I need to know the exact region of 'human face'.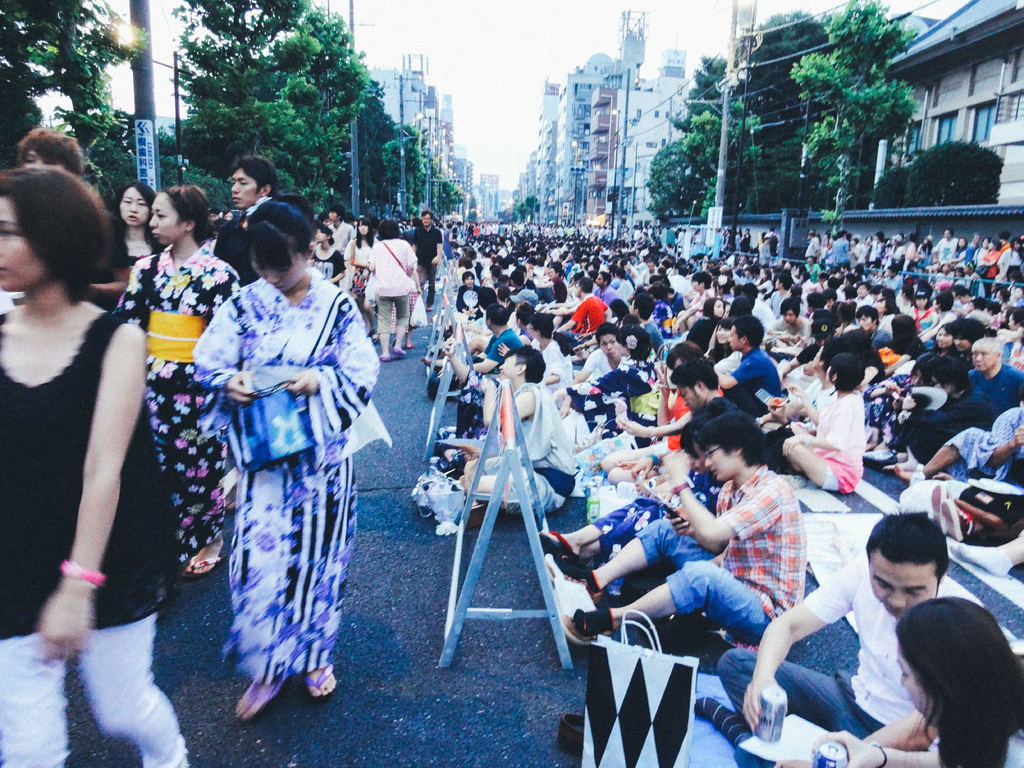
Region: rect(229, 169, 258, 209).
